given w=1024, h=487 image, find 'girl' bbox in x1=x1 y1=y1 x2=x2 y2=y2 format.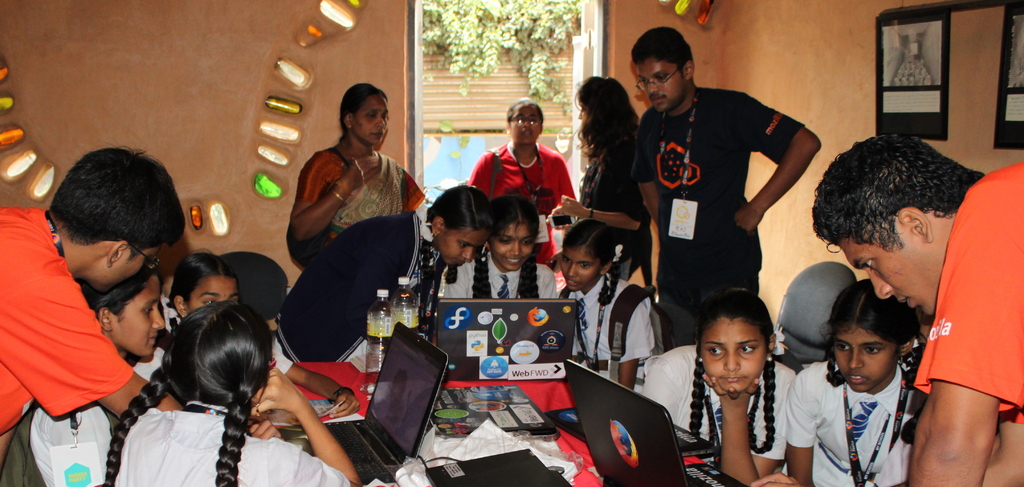
x1=561 y1=217 x2=660 y2=378.
